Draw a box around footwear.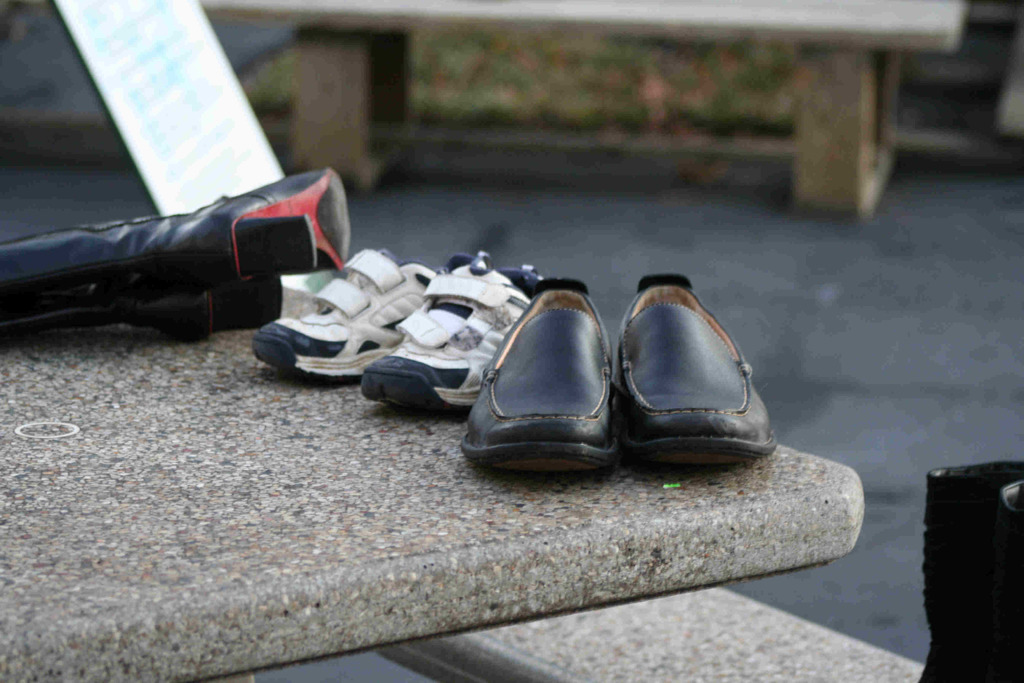
bbox(252, 230, 462, 381).
